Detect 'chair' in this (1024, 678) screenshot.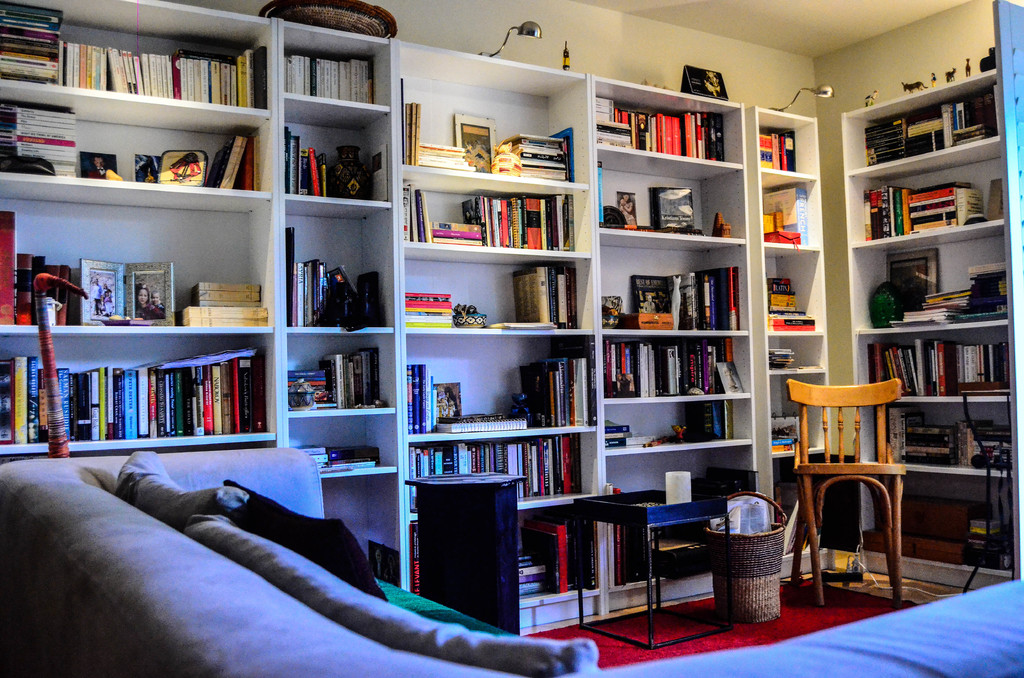
Detection: bbox(785, 353, 920, 608).
